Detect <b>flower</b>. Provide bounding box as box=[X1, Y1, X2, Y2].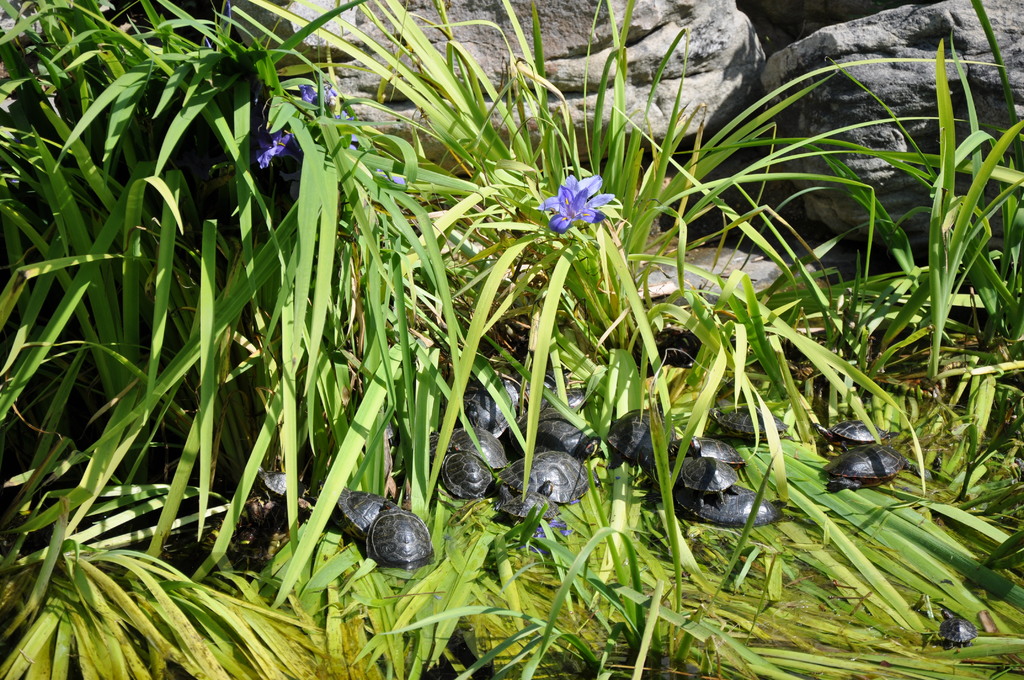
box=[300, 83, 337, 113].
